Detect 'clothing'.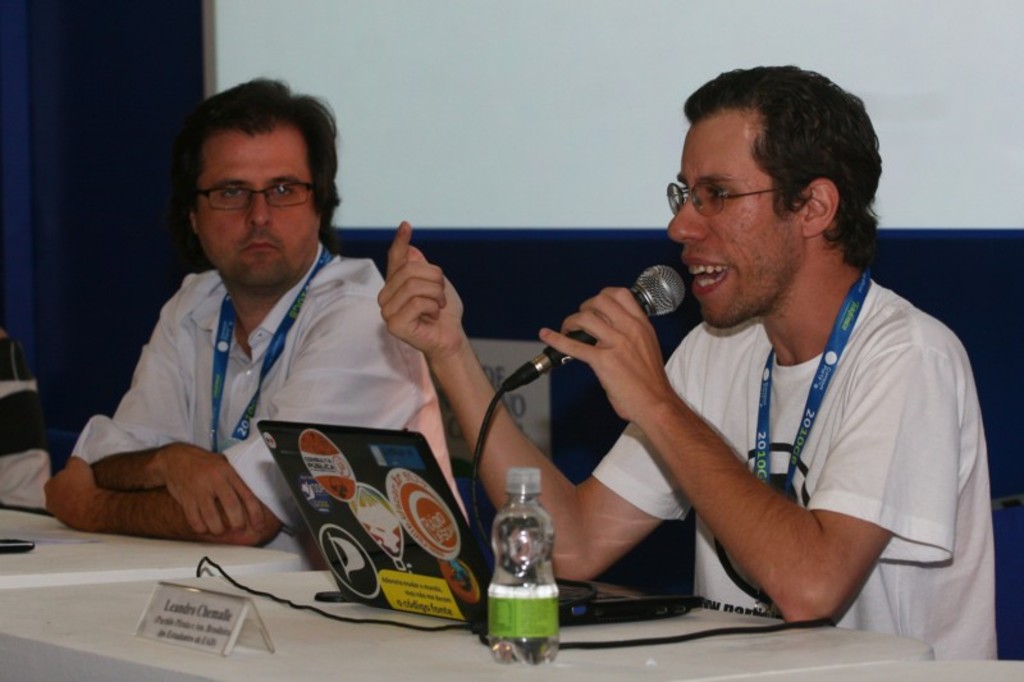
Detected at 70, 238, 466, 530.
